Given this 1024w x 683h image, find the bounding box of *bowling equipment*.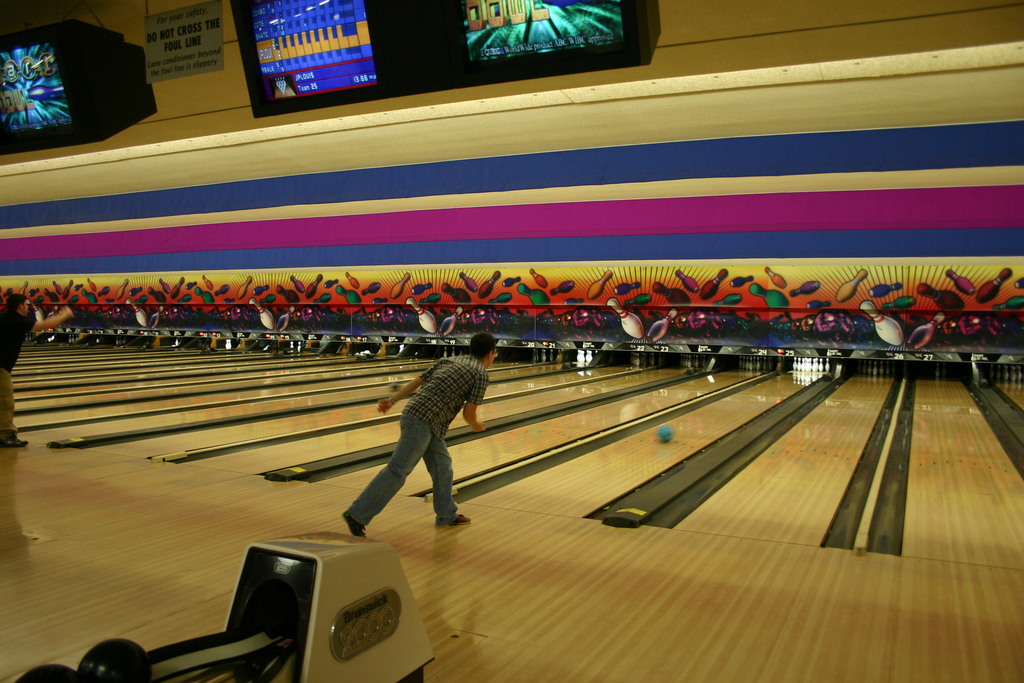
bbox=[89, 281, 103, 294].
